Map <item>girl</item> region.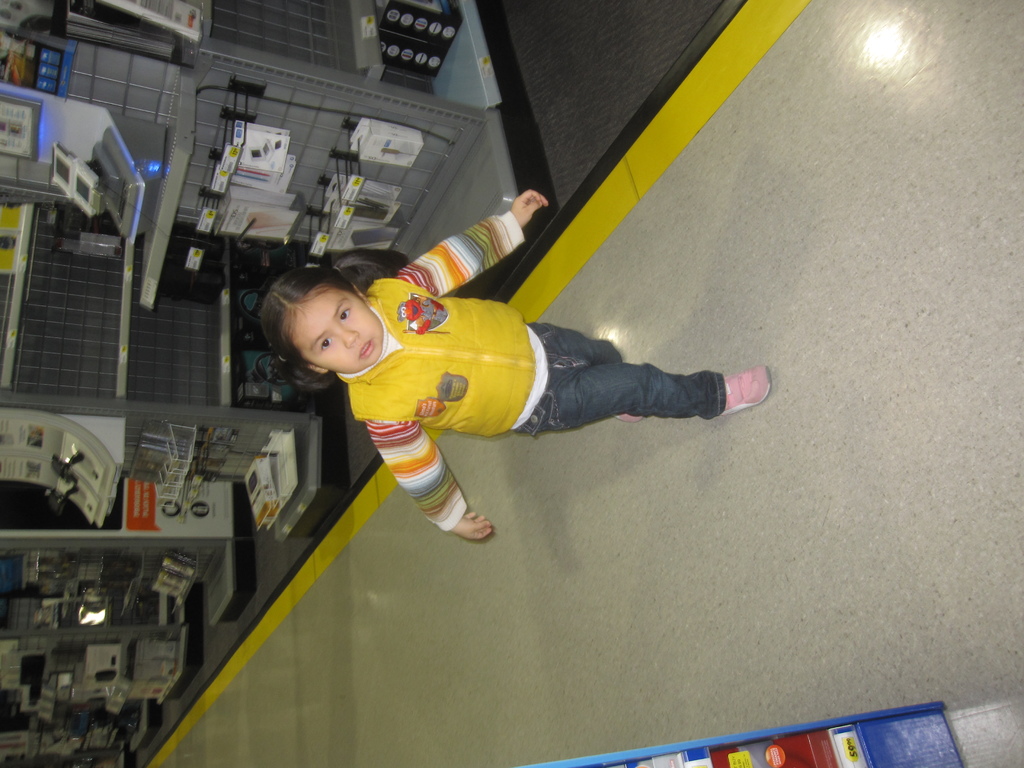
Mapped to [260,188,772,541].
